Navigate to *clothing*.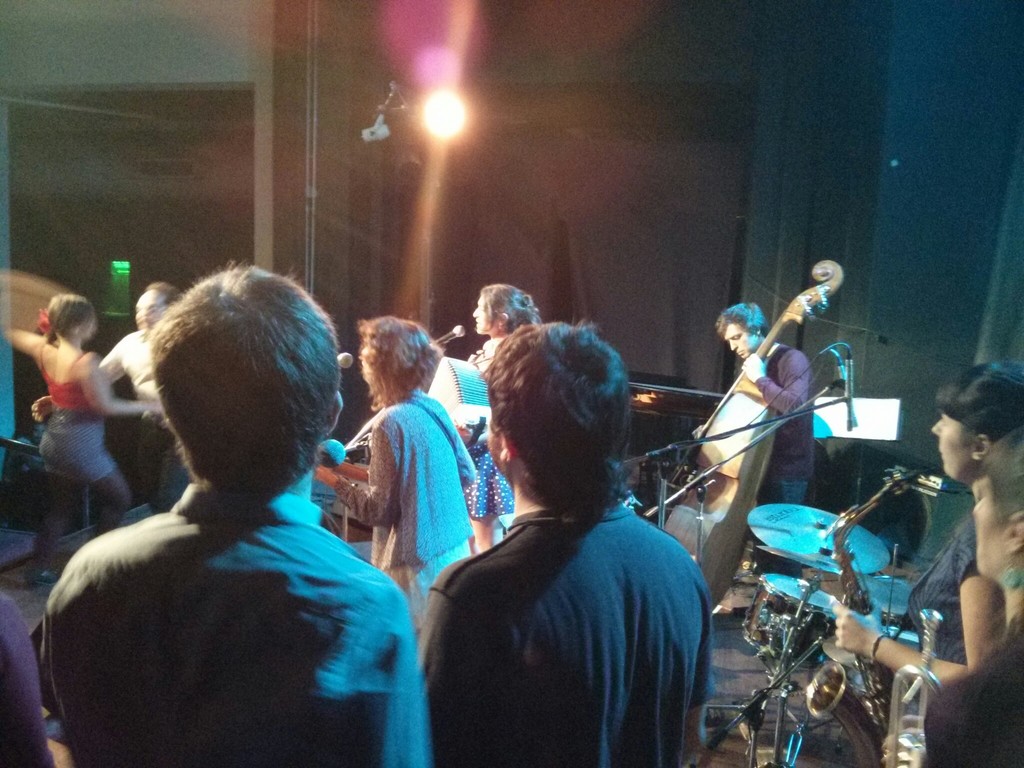
Navigation target: left=332, top=389, right=476, bottom=643.
